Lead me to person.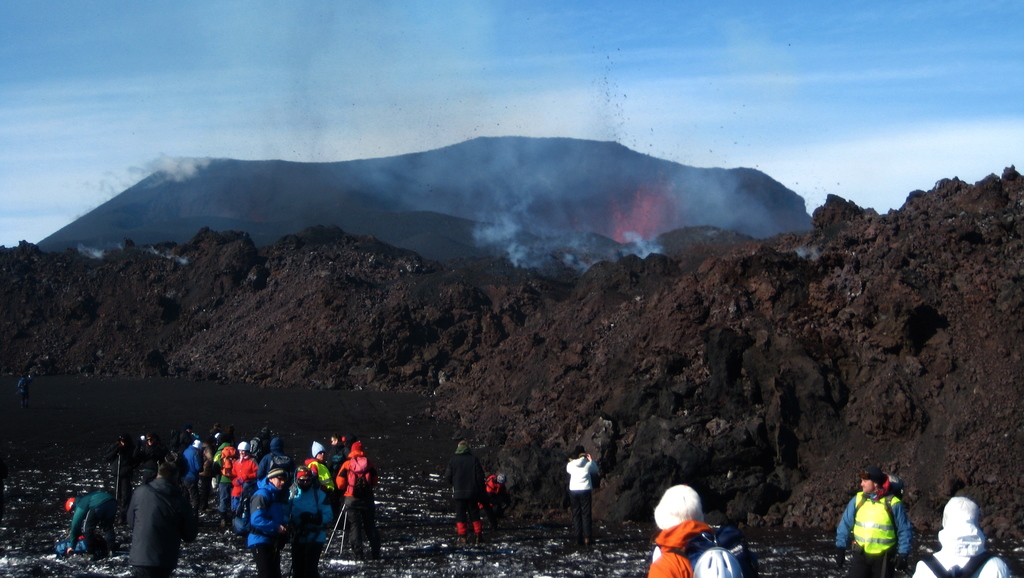
Lead to l=442, t=438, r=496, b=543.
